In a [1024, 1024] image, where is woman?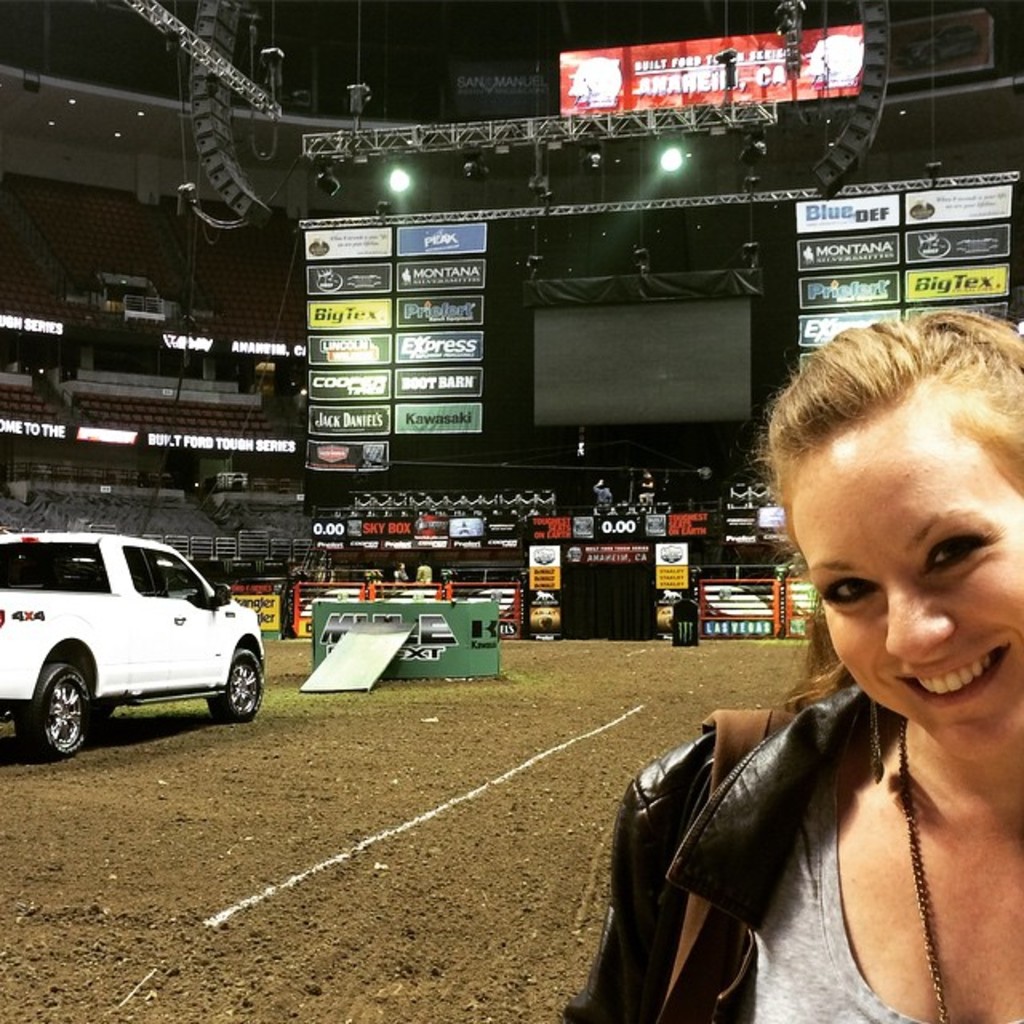
734:296:1019:1019.
